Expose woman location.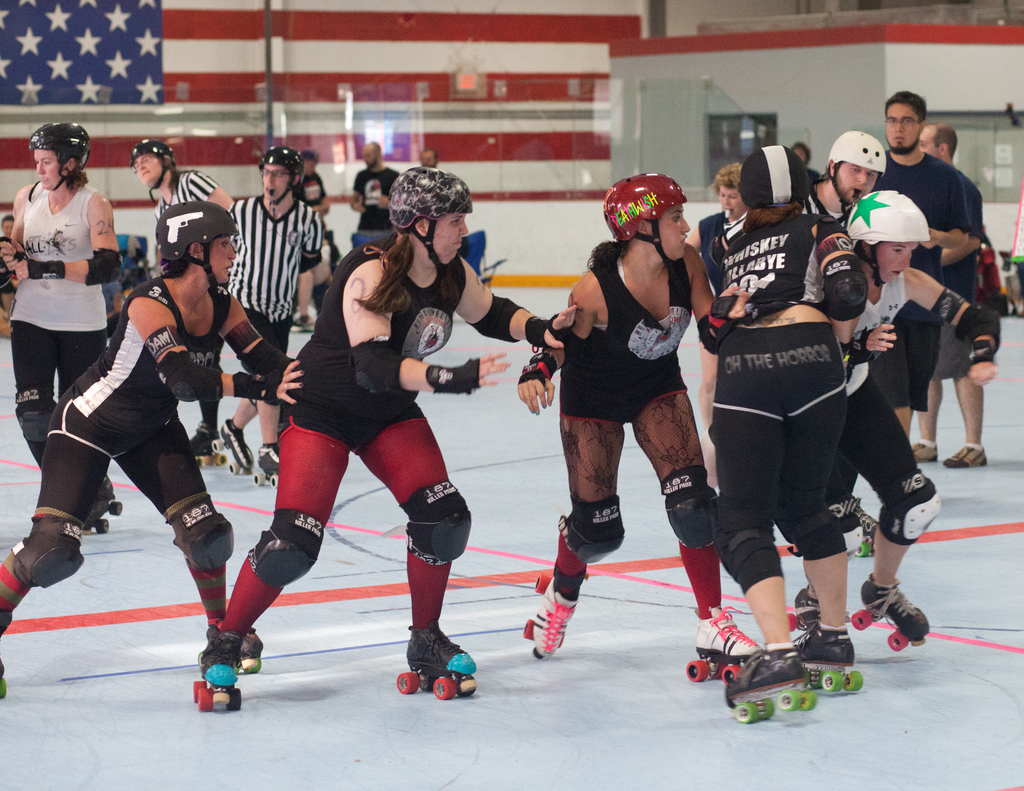
Exposed at 705,139,874,707.
